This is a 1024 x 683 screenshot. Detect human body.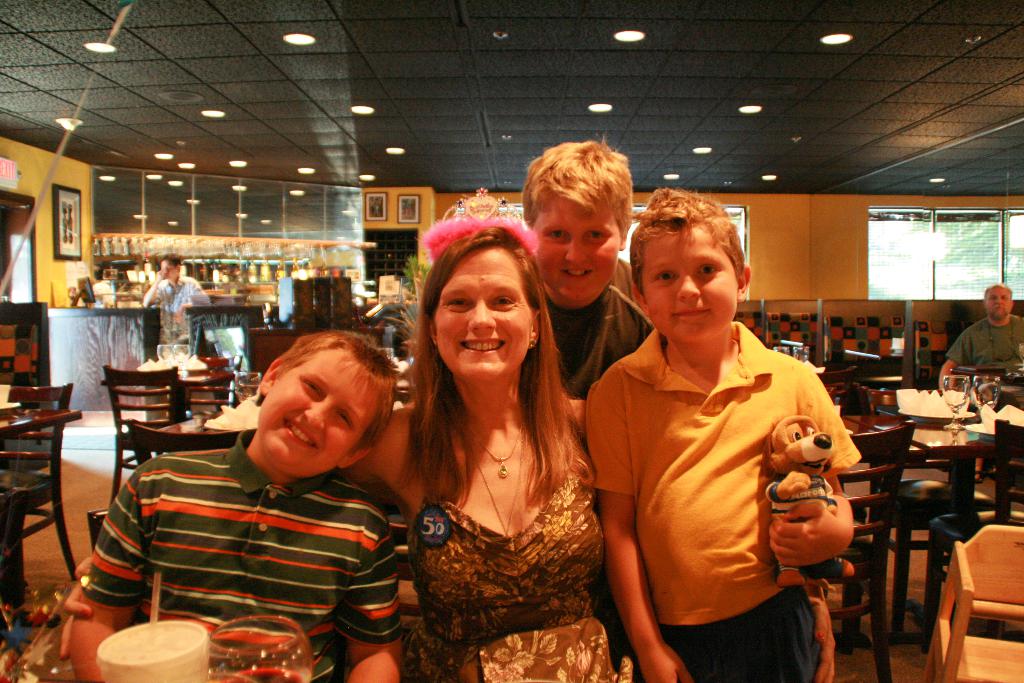
rect(592, 196, 863, 682).
